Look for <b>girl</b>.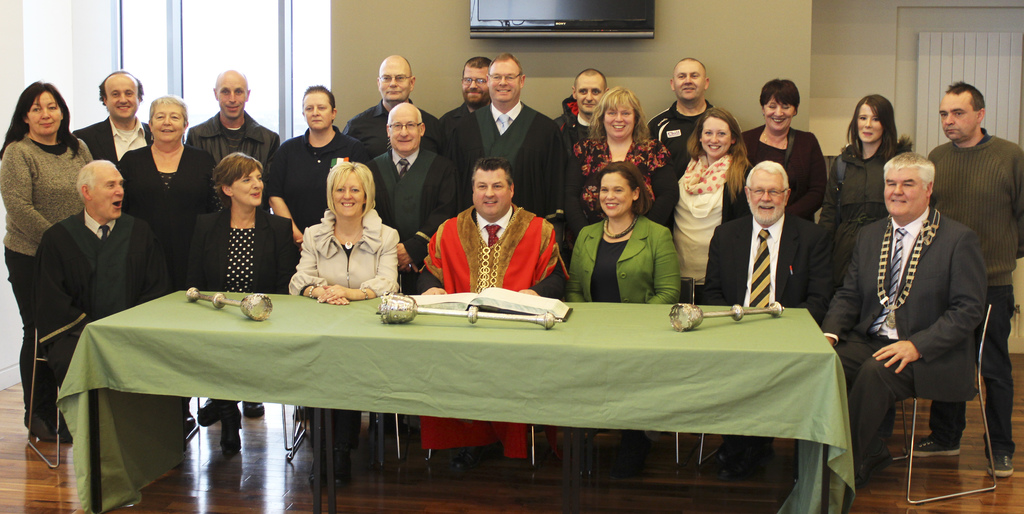
Found: detection(813, 93, 914, 291).
